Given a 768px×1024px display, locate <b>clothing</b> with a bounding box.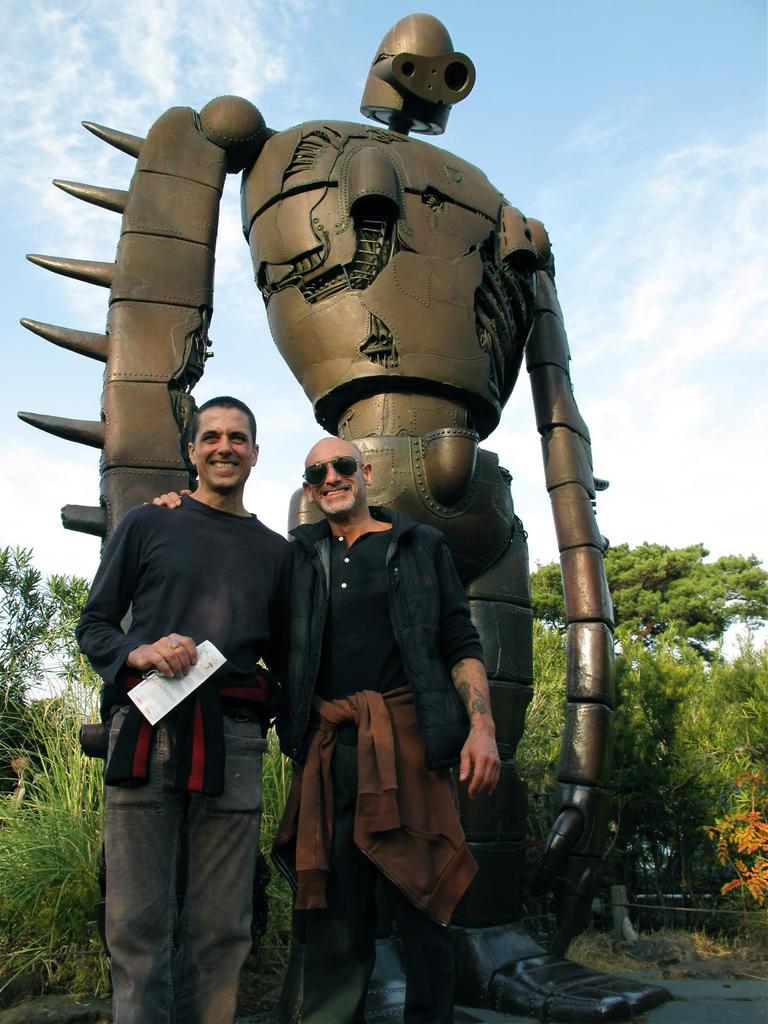
Located: <box>84,429,317,931</box>.
